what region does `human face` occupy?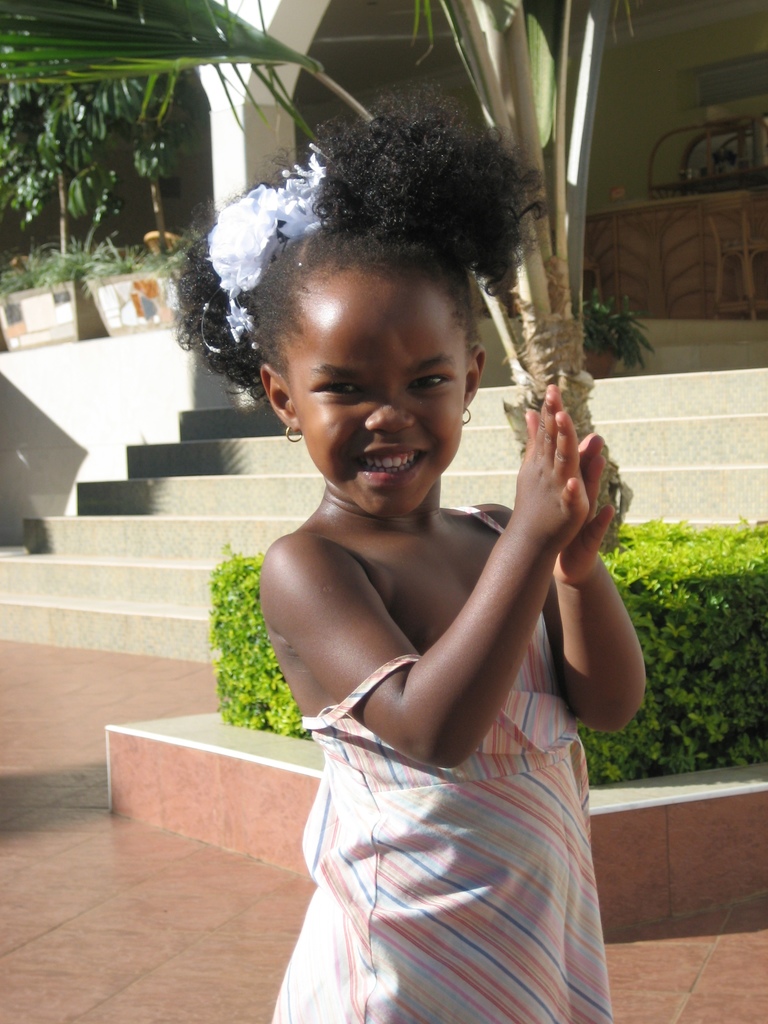
Rect(294, 275, 462, 513).
